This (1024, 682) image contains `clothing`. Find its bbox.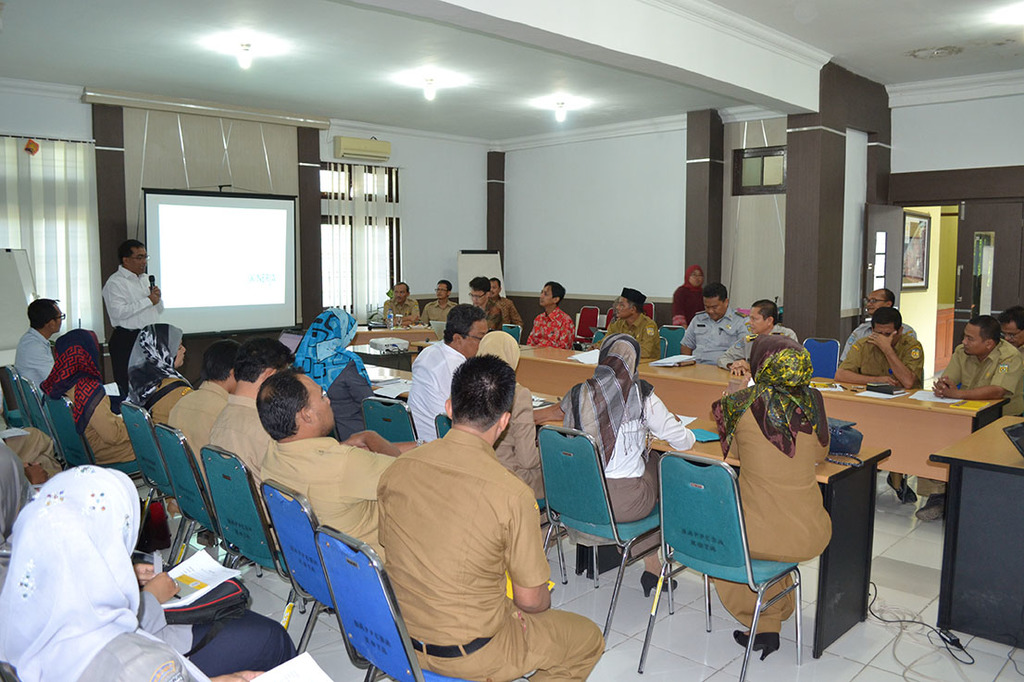
429, 287, 455, 324.
